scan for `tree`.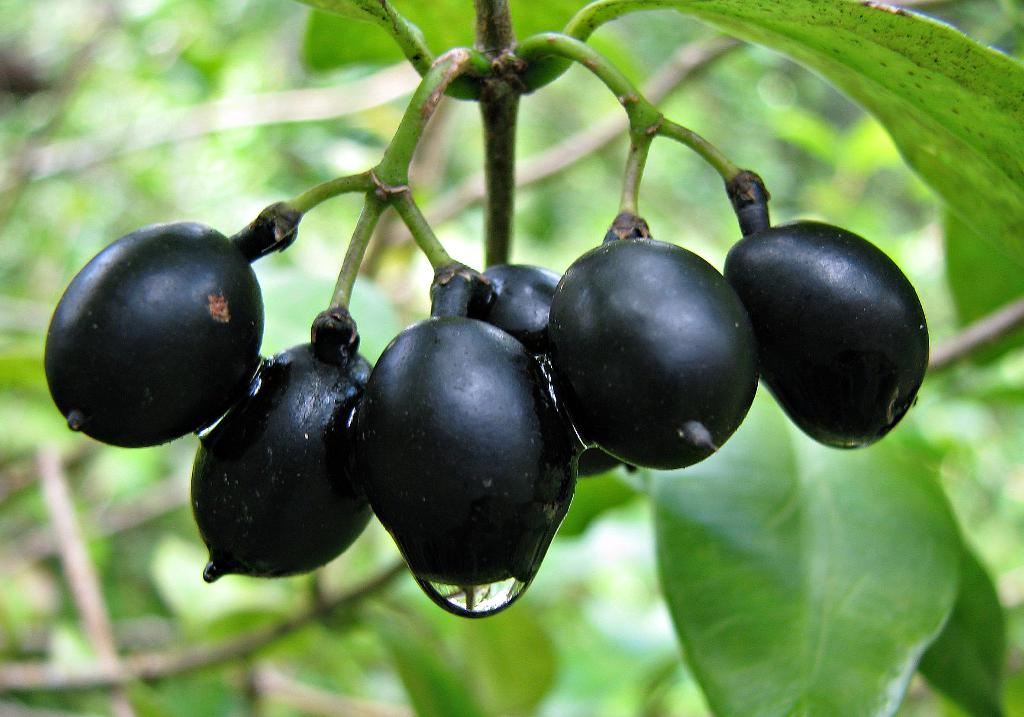
Scan result: (0,0,1023,716).
